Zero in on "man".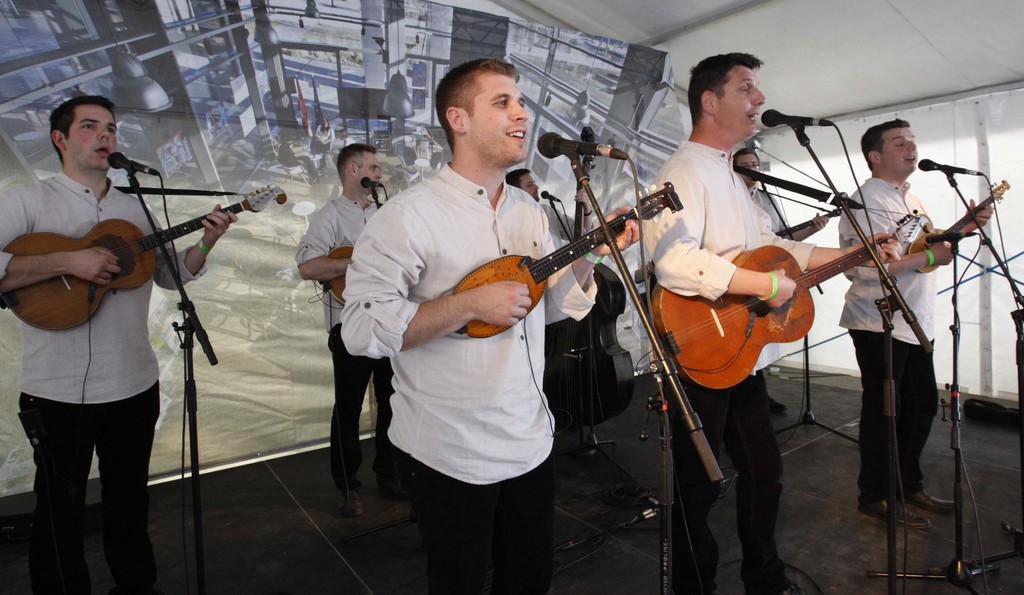
Zeroed in: 360/76/614/555.
